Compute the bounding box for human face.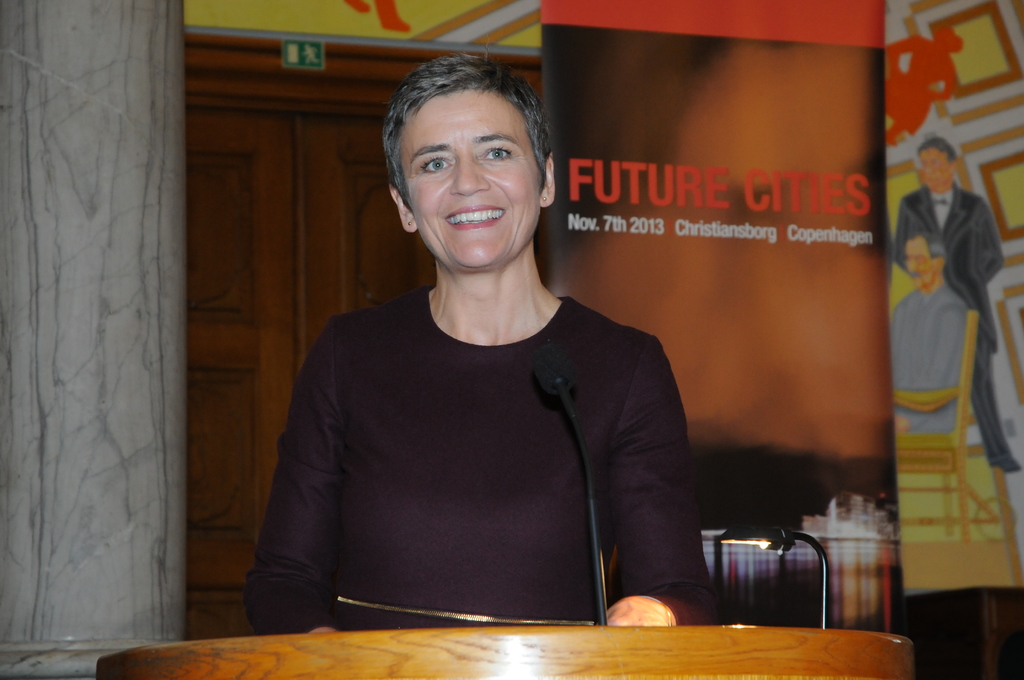
bbox=(904, 243, 933, 289).
